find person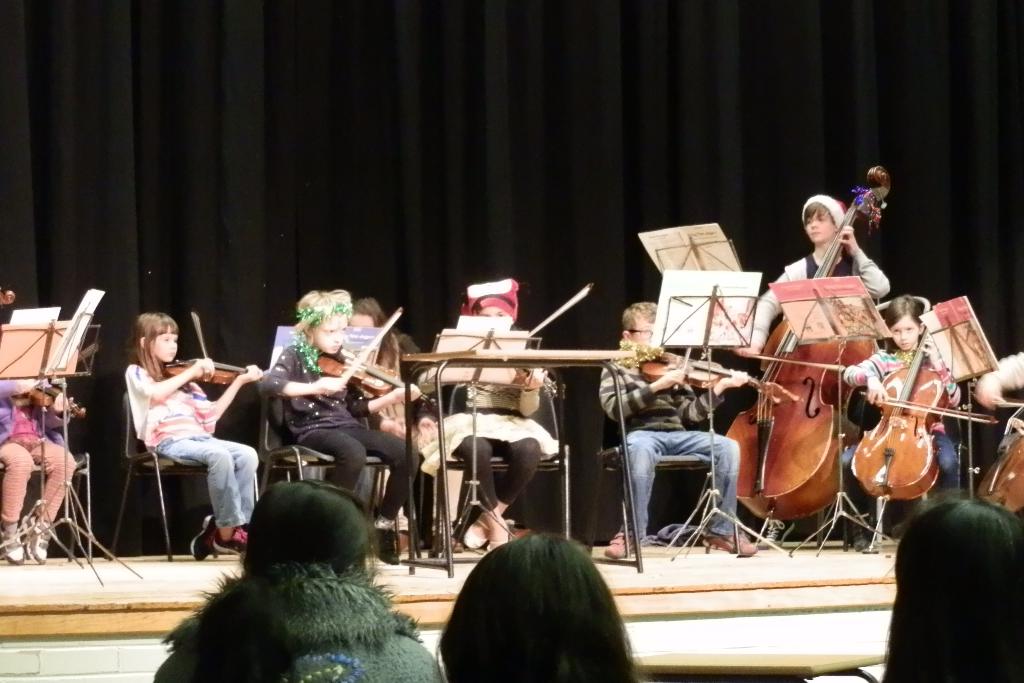
(left=594, top=300, right=751, bottom=557)
